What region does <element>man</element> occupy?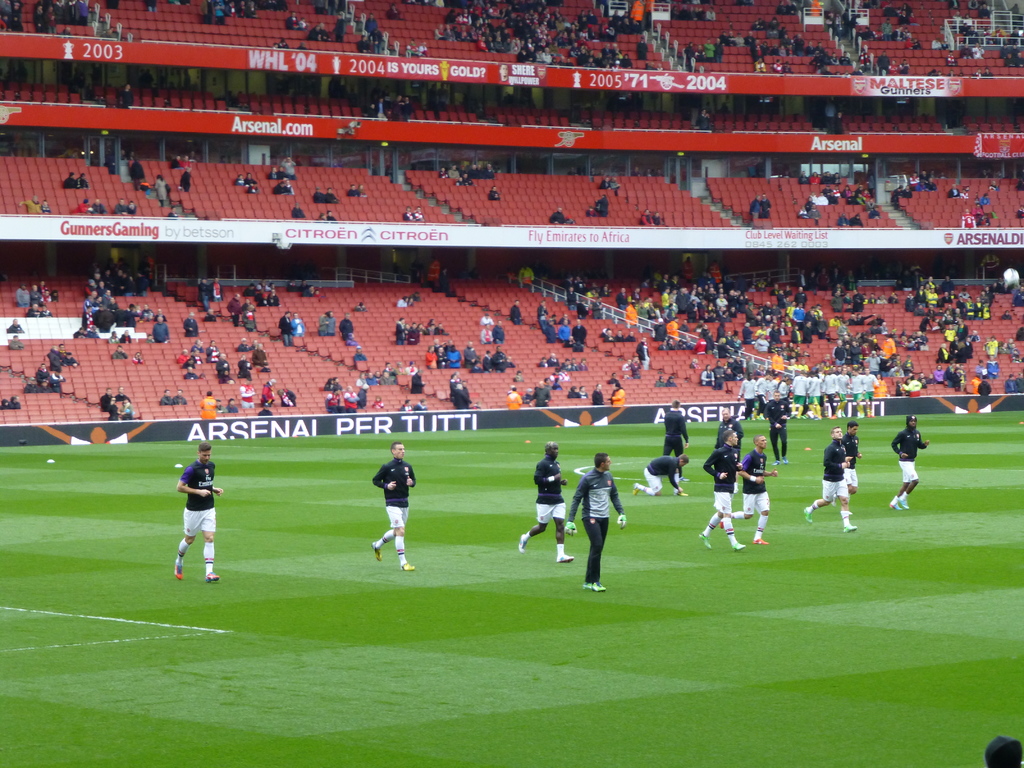
[left=416, top=371, right=422, bottom=390].
